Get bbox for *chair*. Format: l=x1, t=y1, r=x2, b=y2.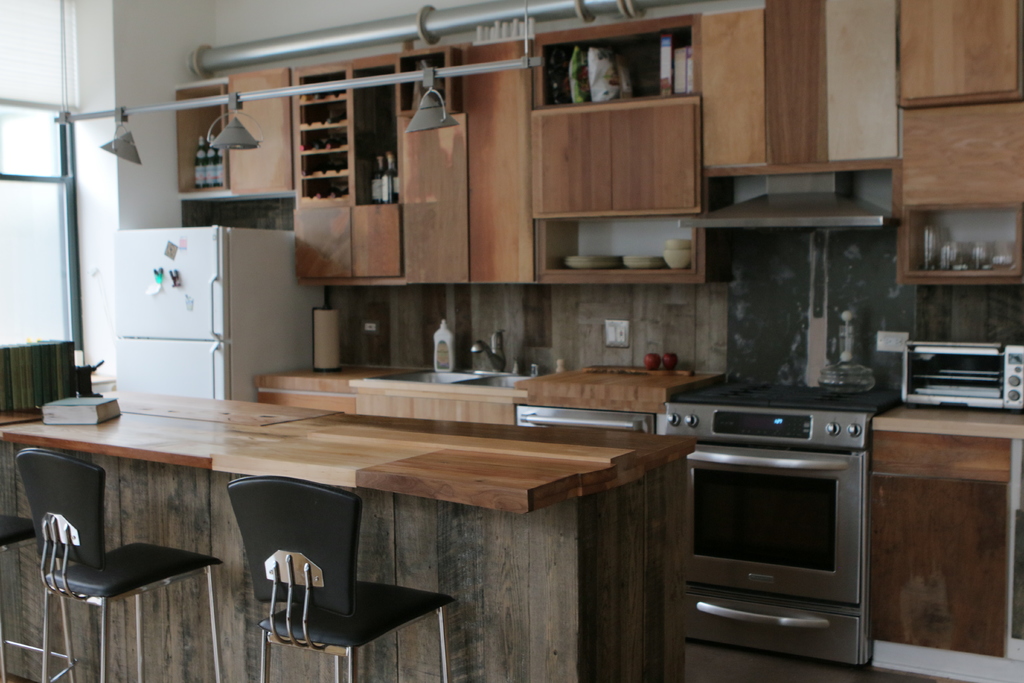
l=14, t=443, r=250, b=682.
